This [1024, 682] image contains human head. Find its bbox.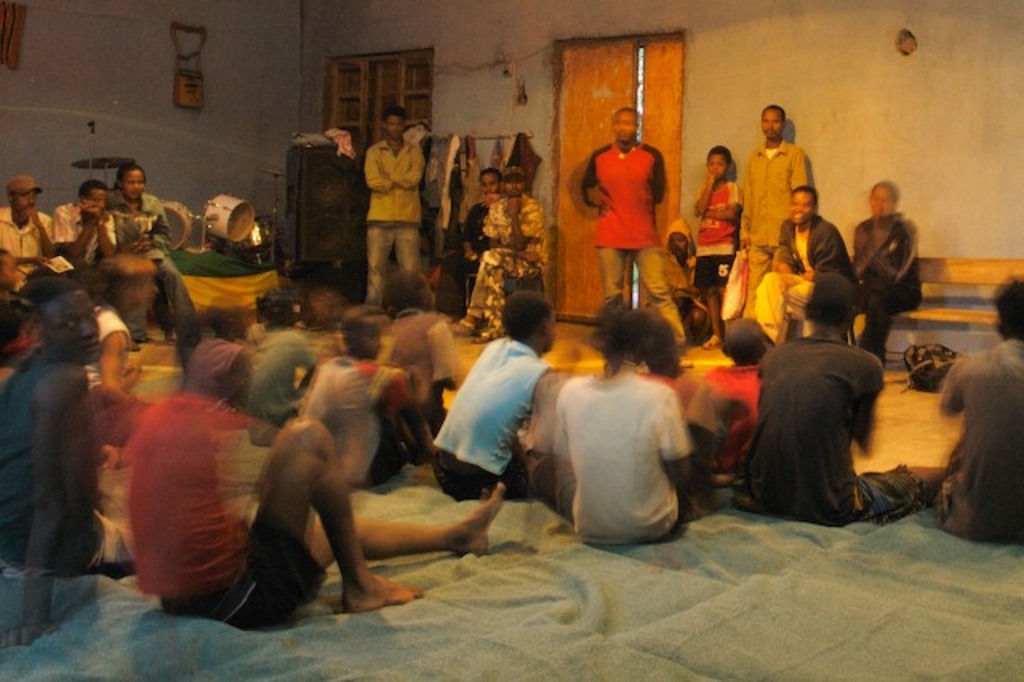
706 144 734 183.
